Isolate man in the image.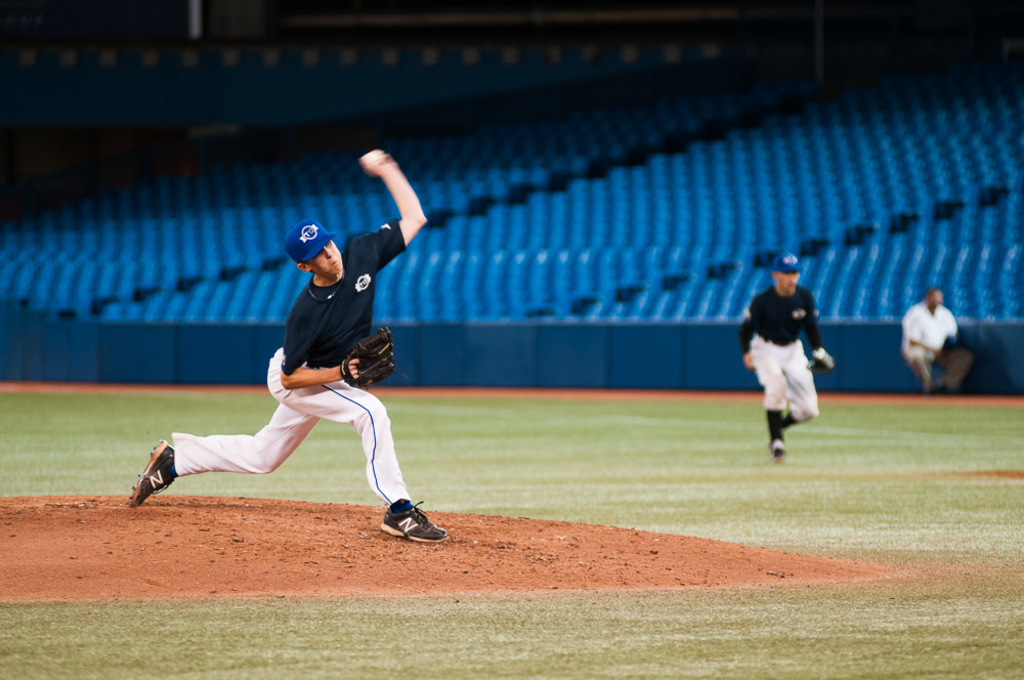
Isolated region: l=132, t=147, r=453, b=541.
